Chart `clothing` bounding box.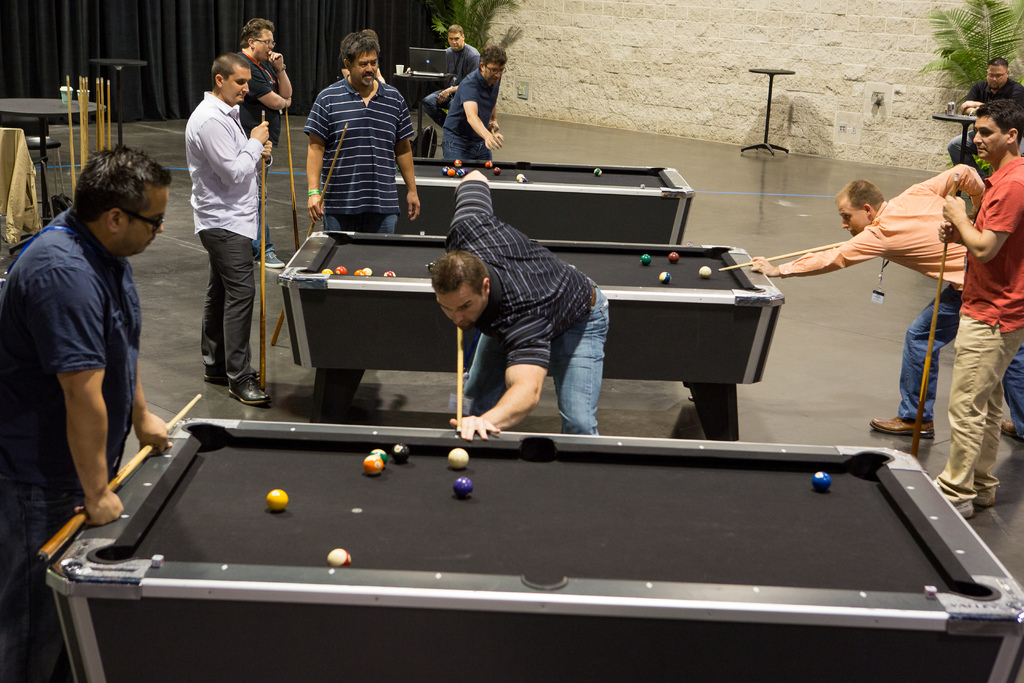
Charted: l=925, t=154, r=1023, b=501.
